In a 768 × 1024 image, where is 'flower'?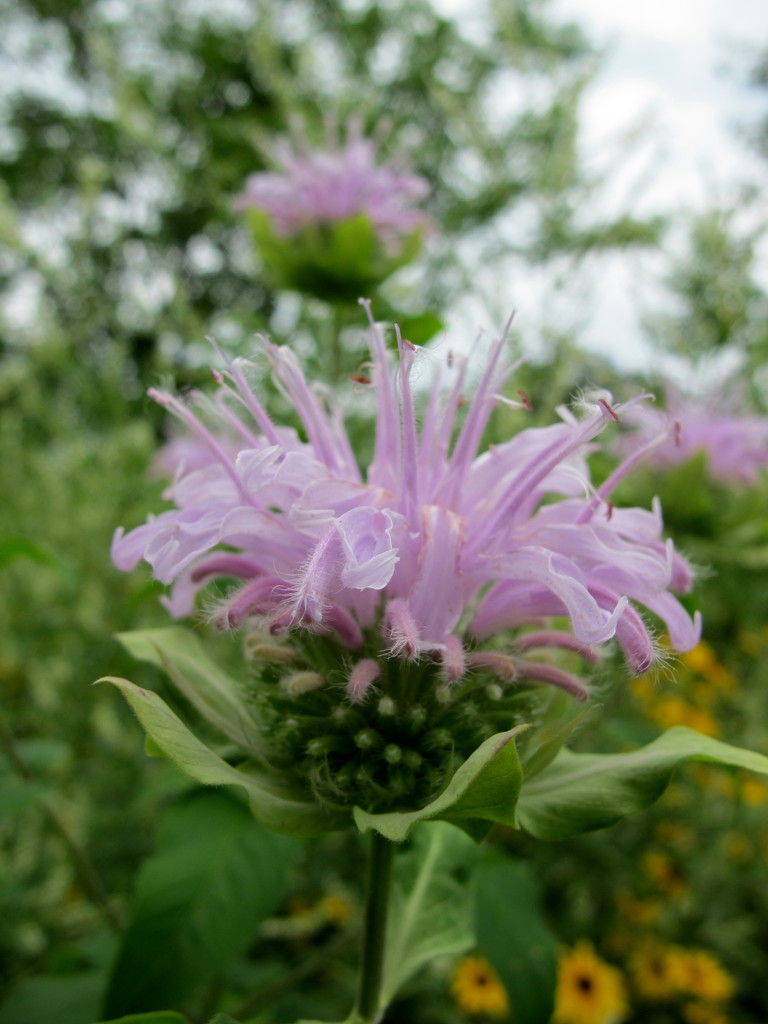
box(226, 108, 438, 308).
